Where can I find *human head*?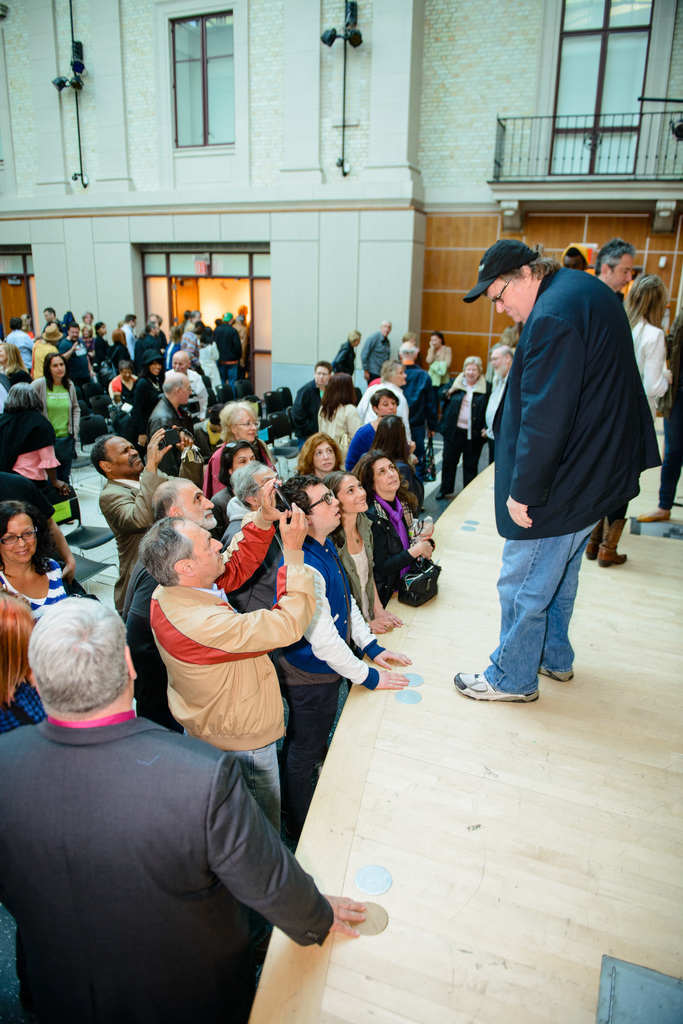
You can find it at <region>145, 348, 164, 380</region>.
